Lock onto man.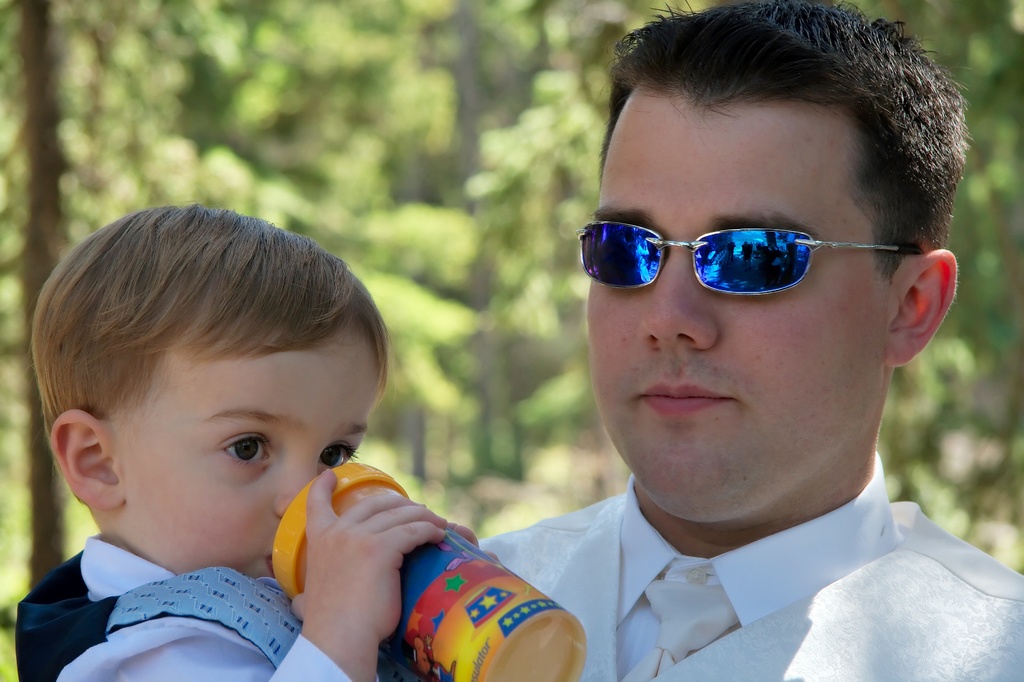
Locked: 412,32,1023,681.
